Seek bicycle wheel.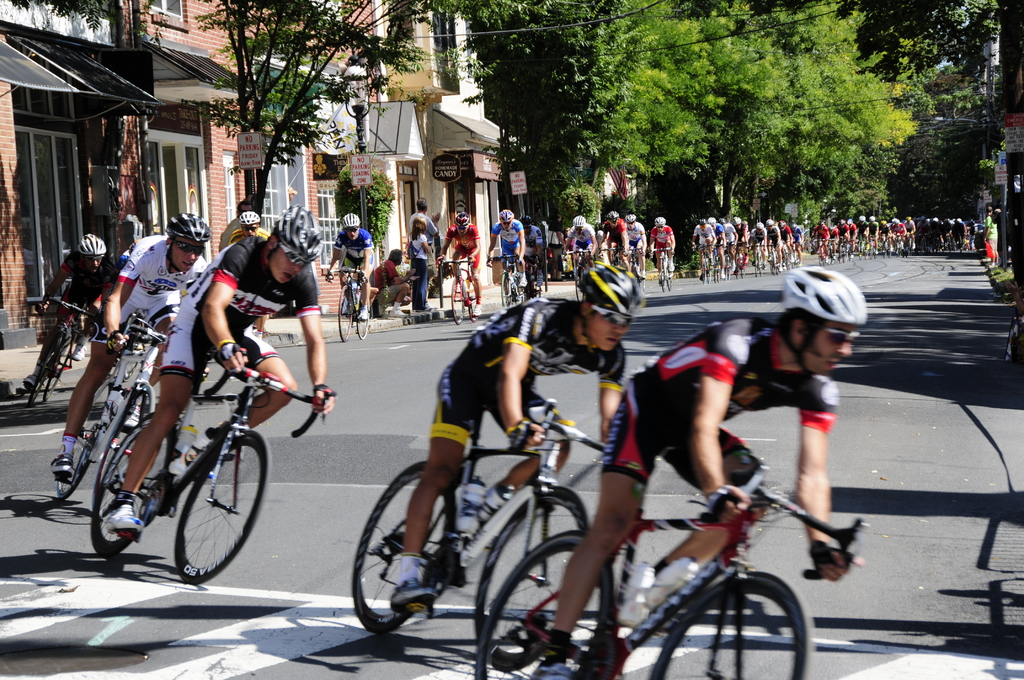
670, 280, 673, 290.
